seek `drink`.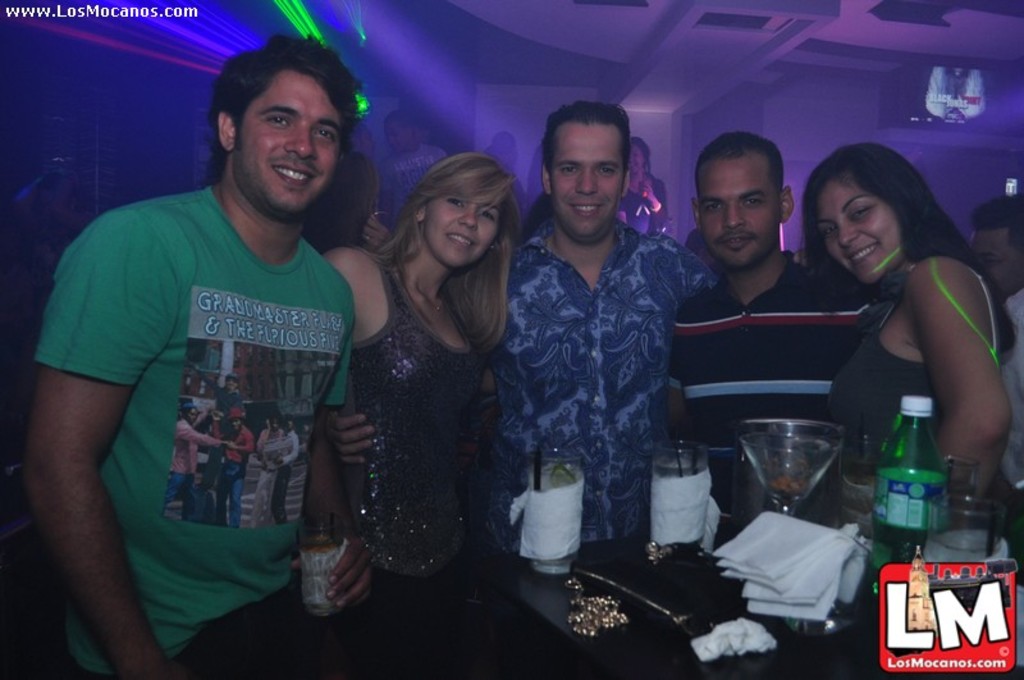
left=530, top=470, right=581, bottom=567.
